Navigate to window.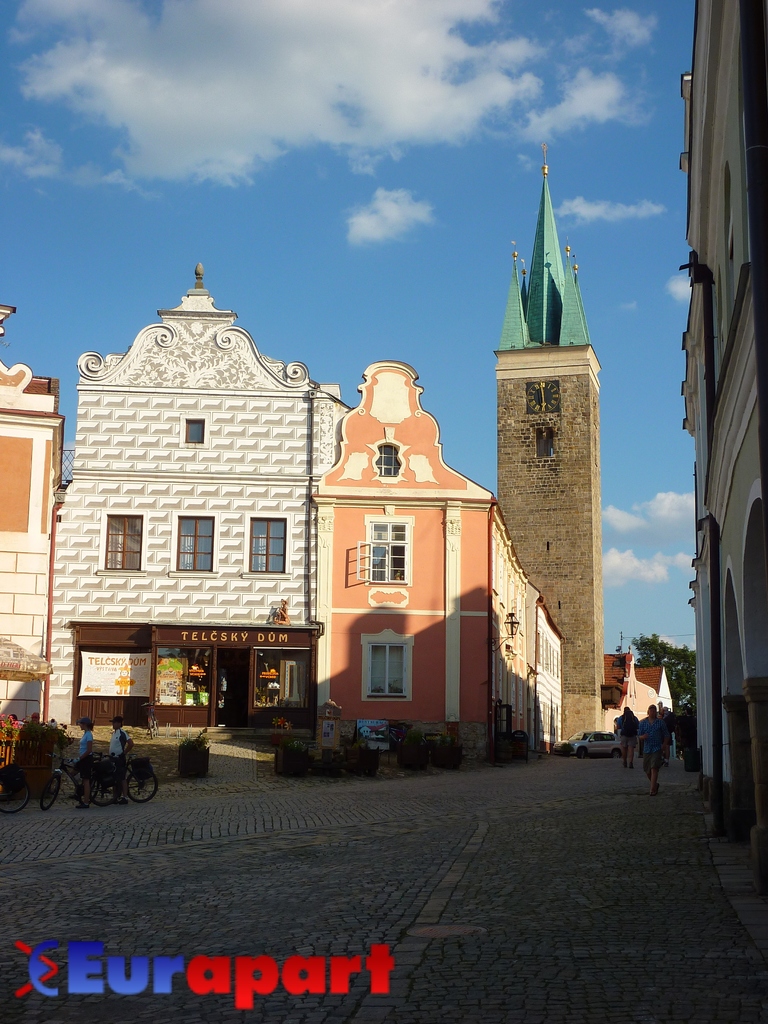
Navigation target: BBox(374, 645, 406, 698).
